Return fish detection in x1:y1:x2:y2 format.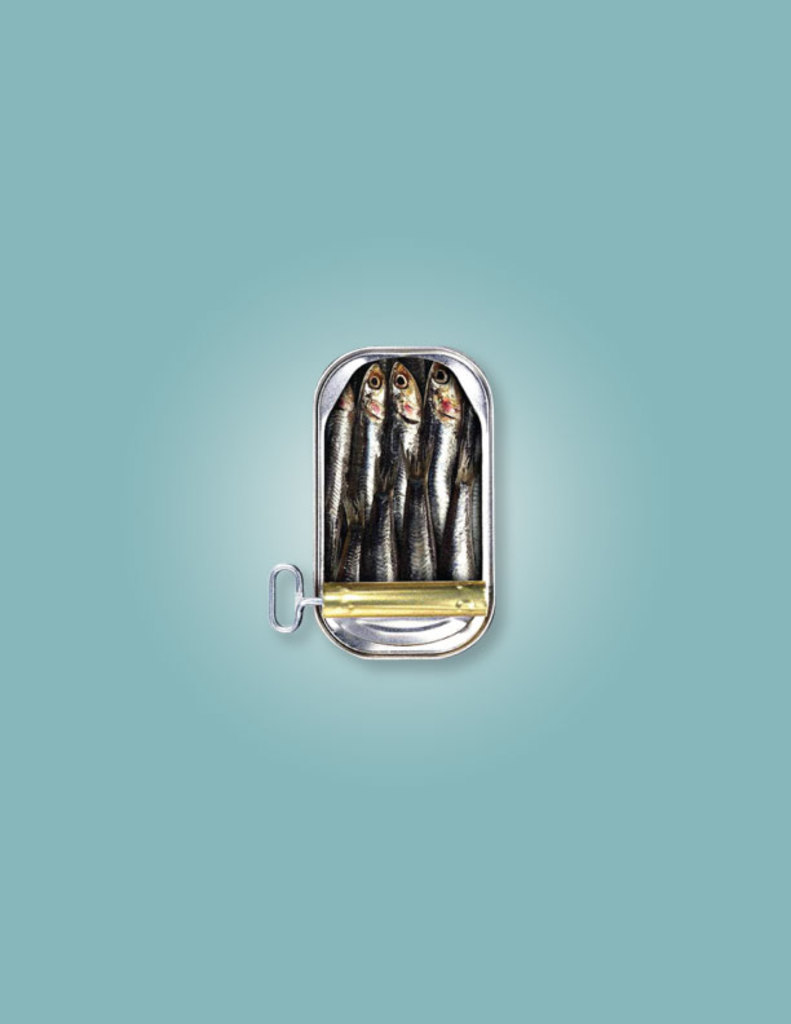
352:353:392:529.
